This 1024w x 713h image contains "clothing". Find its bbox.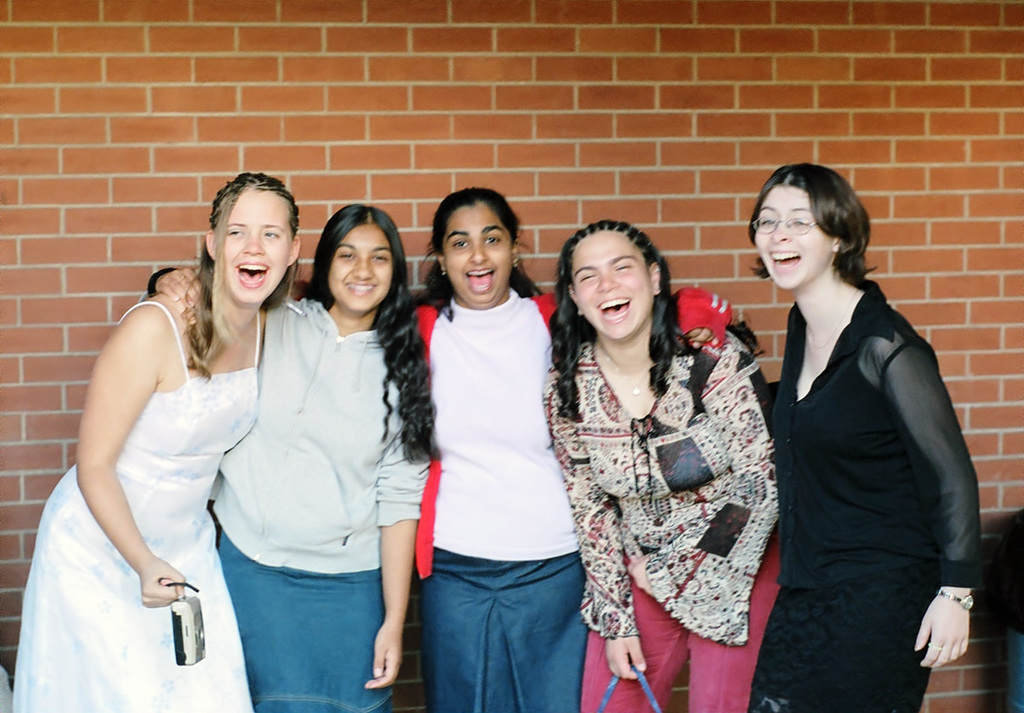
[x1=767, y1=272, x2=983, y2=712].
